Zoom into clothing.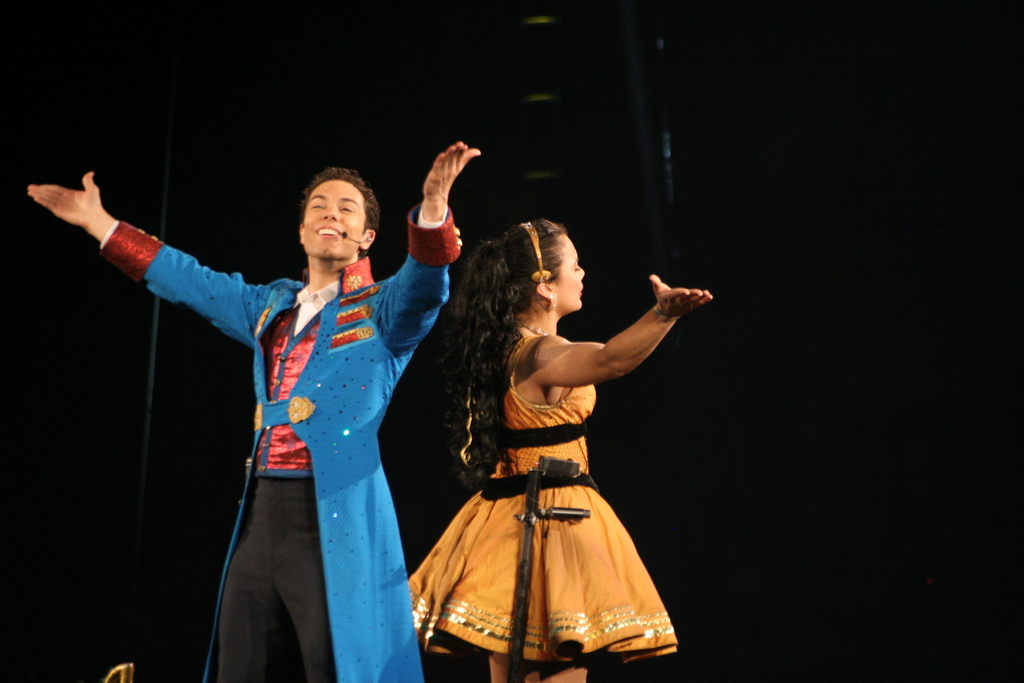
Zoom target: bbox=(408, 333, 678, 664).
